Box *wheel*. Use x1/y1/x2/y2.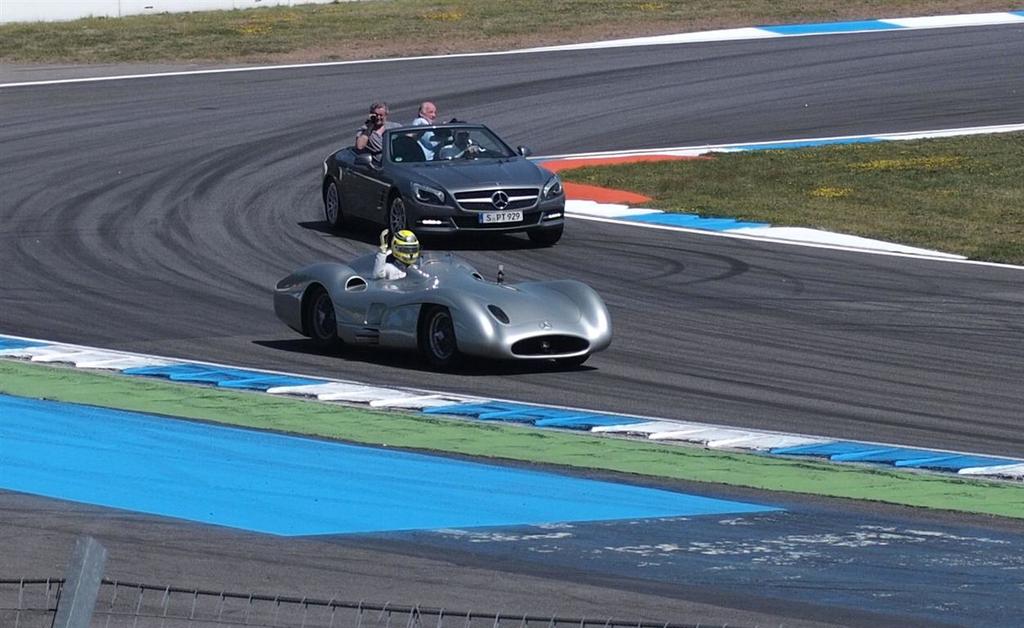
294/265/347/341.
